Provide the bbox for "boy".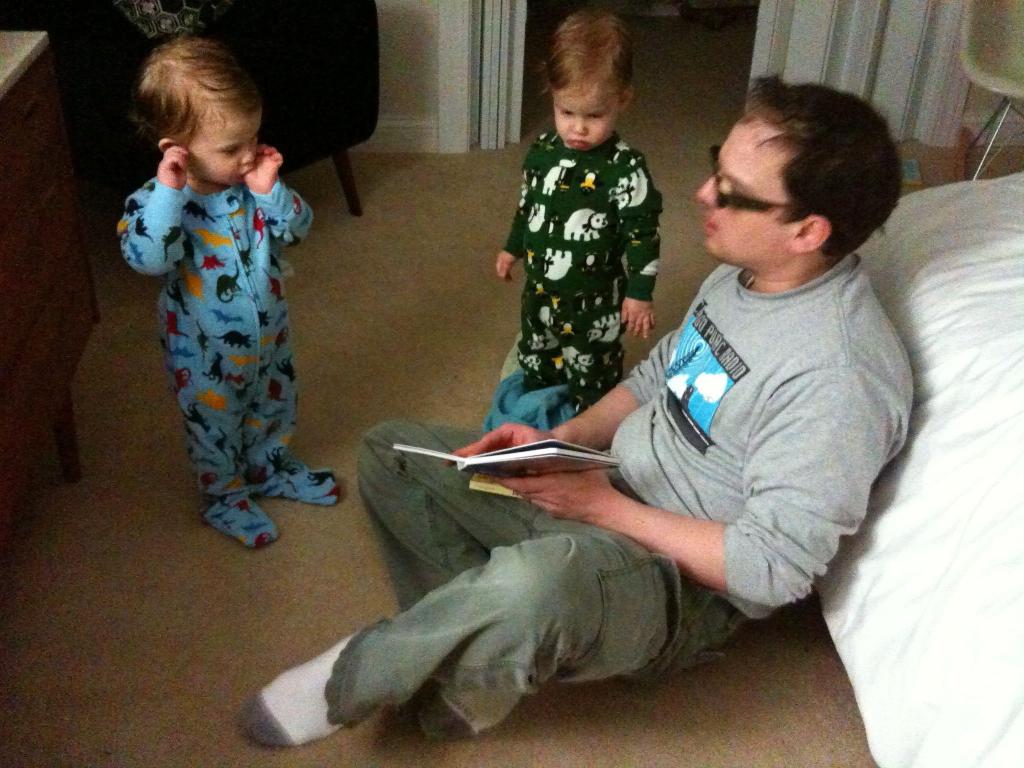
[left=495, top=12, right=662, bottom=414].
